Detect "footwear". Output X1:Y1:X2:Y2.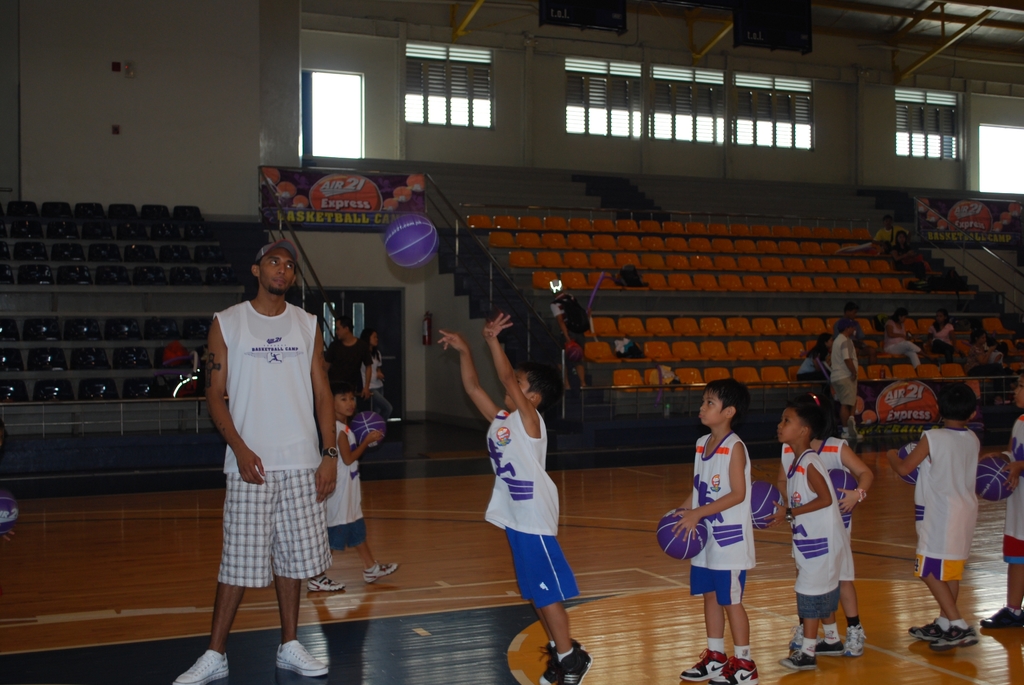
170:649:229:684.
